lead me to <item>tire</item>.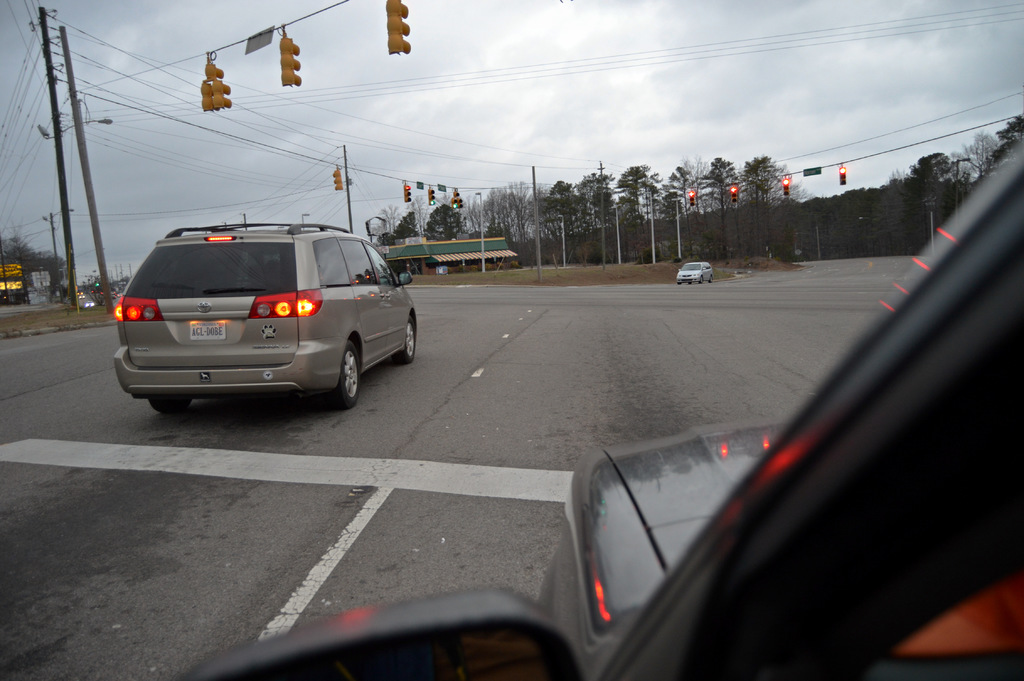
Lead to <bbox>332, 351, 363, 407</bbox>.
